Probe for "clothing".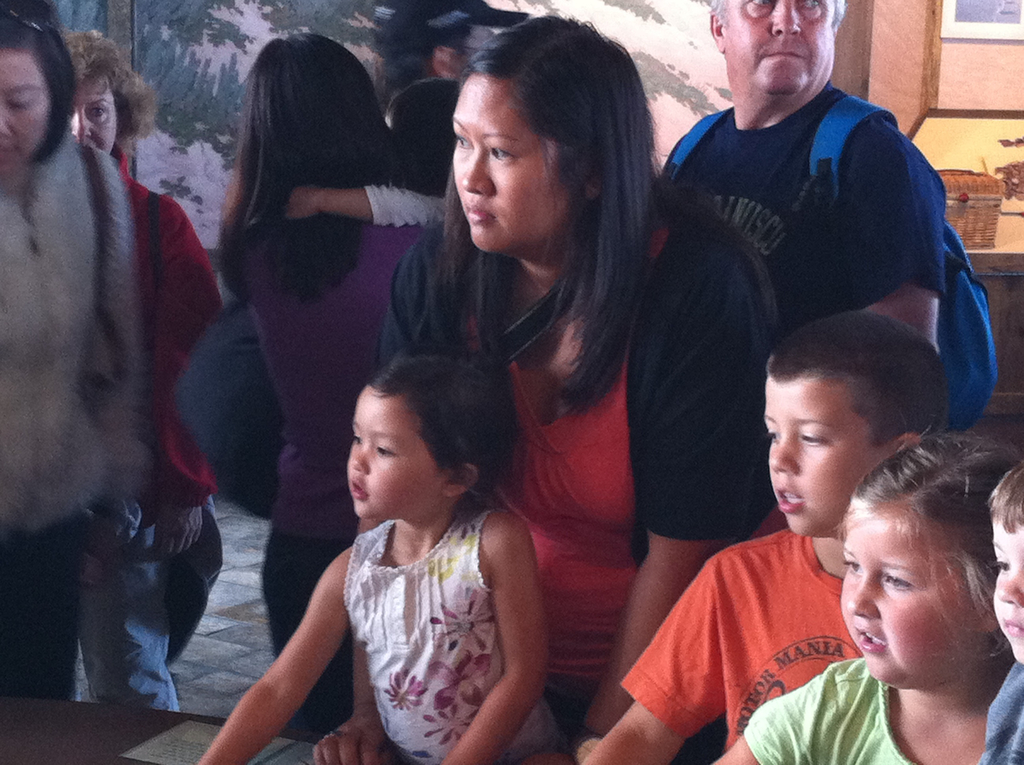
Probe result: rect(383, 191, 767, 764).
